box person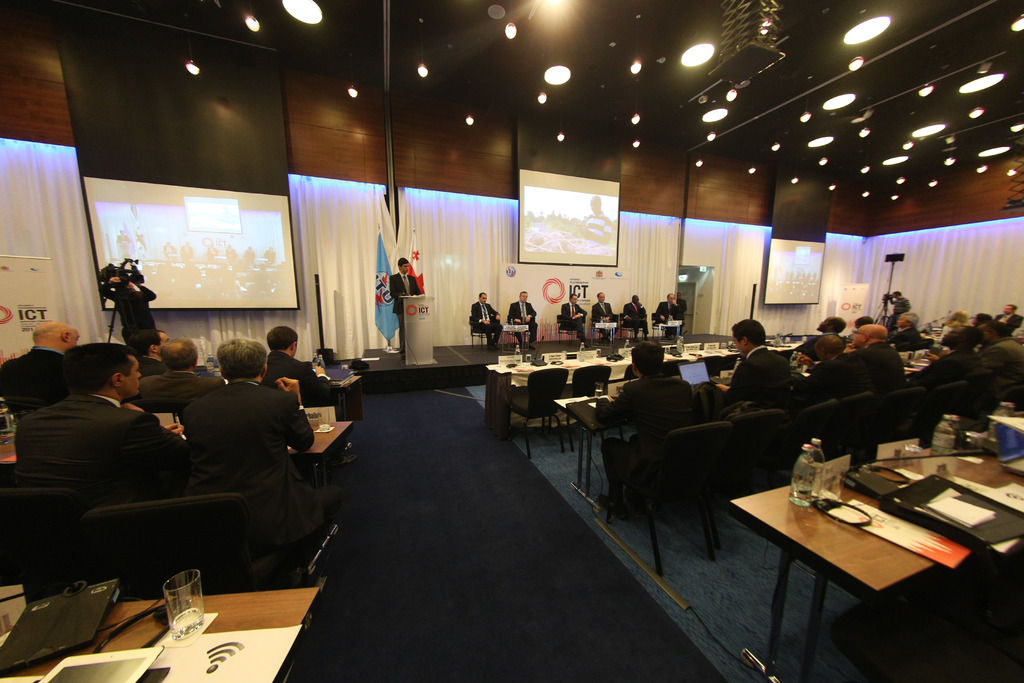
locate(976, 322, 1018, 367)
